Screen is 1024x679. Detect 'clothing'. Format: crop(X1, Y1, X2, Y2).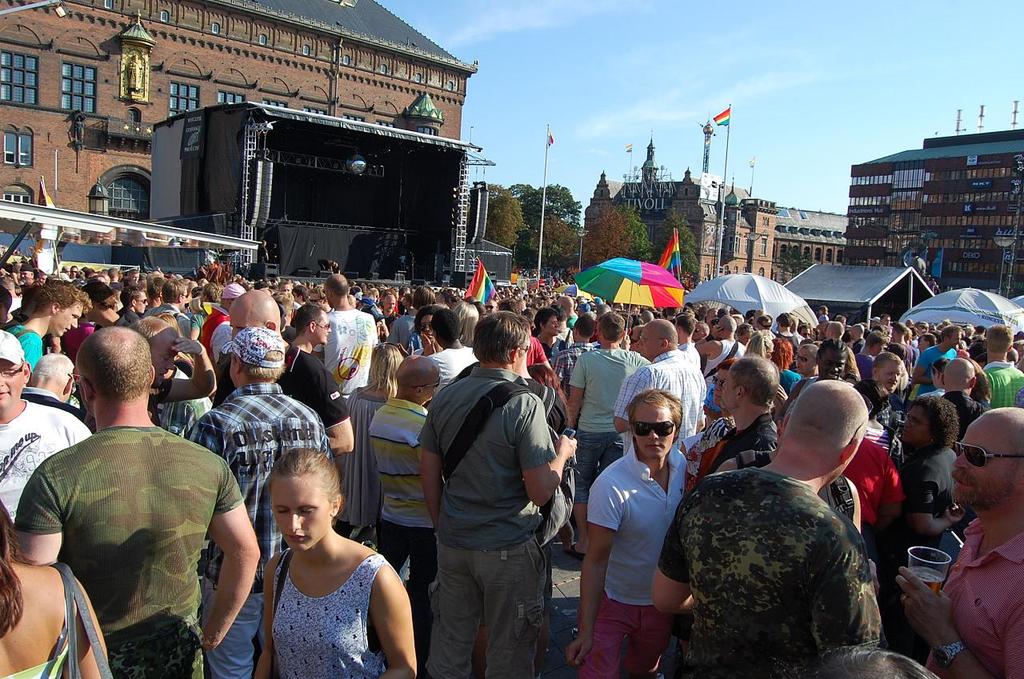
crop(198, 310, 235, 373).
